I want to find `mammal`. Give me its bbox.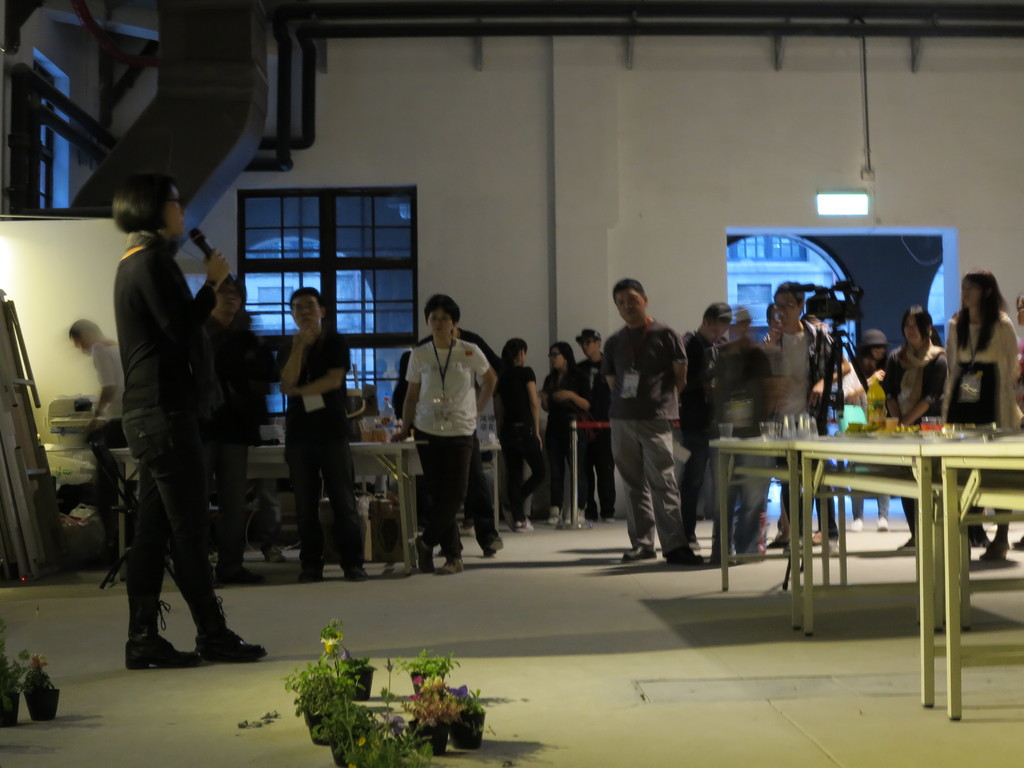
Rect(723, 303, 775, 556).
